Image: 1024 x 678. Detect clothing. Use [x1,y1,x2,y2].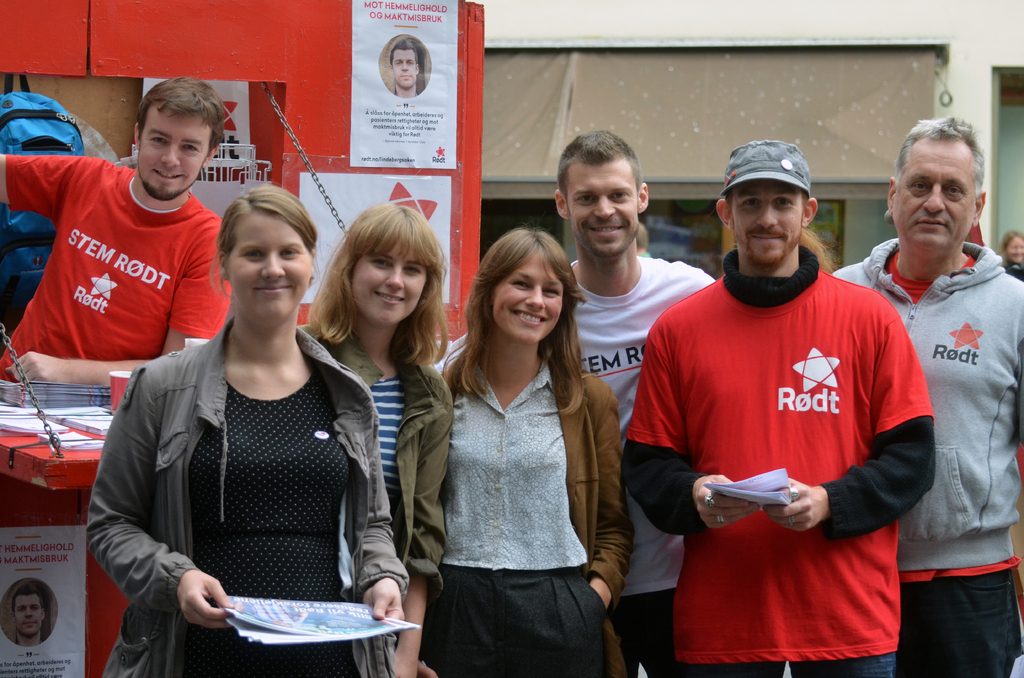
[579,251,716,677].
